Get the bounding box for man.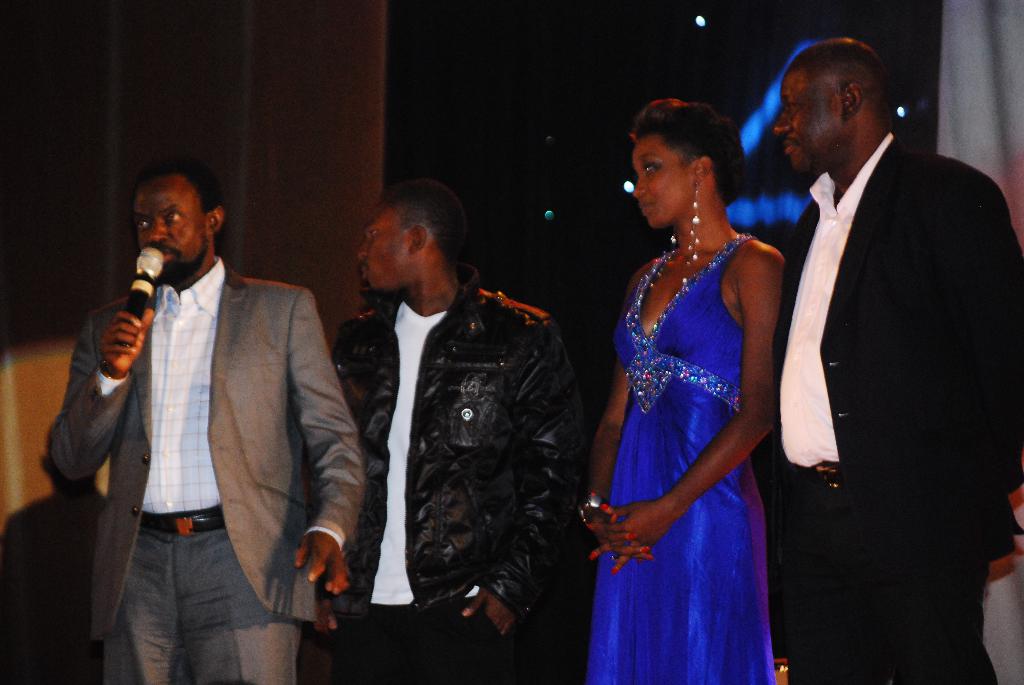
l=755, t=39, r=1023, b=684.
